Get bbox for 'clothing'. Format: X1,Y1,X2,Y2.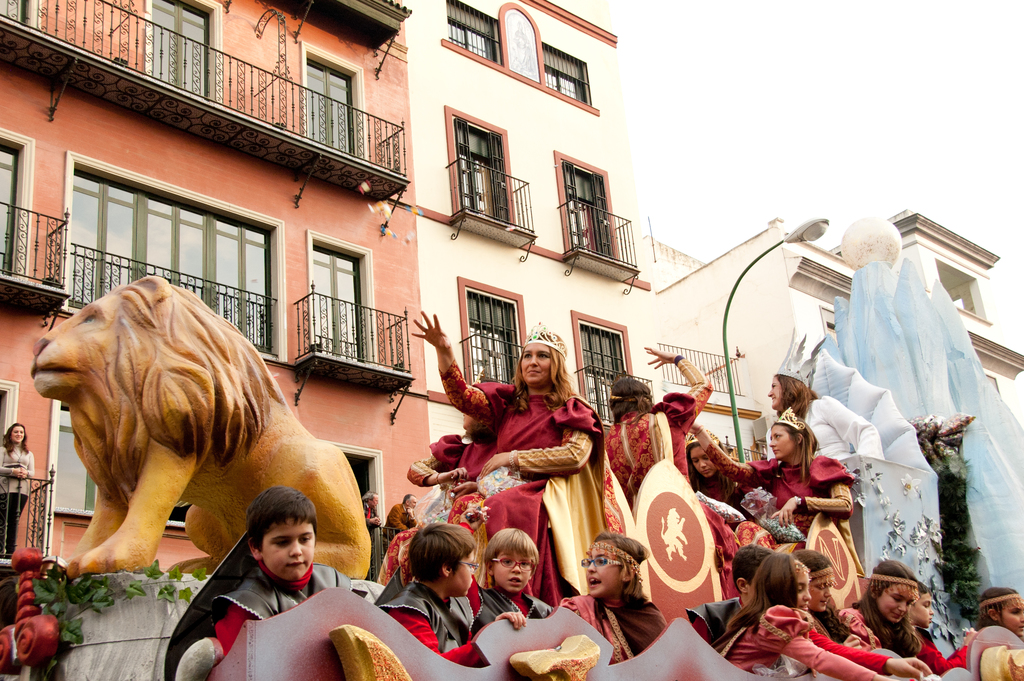
380,498,413,539.
